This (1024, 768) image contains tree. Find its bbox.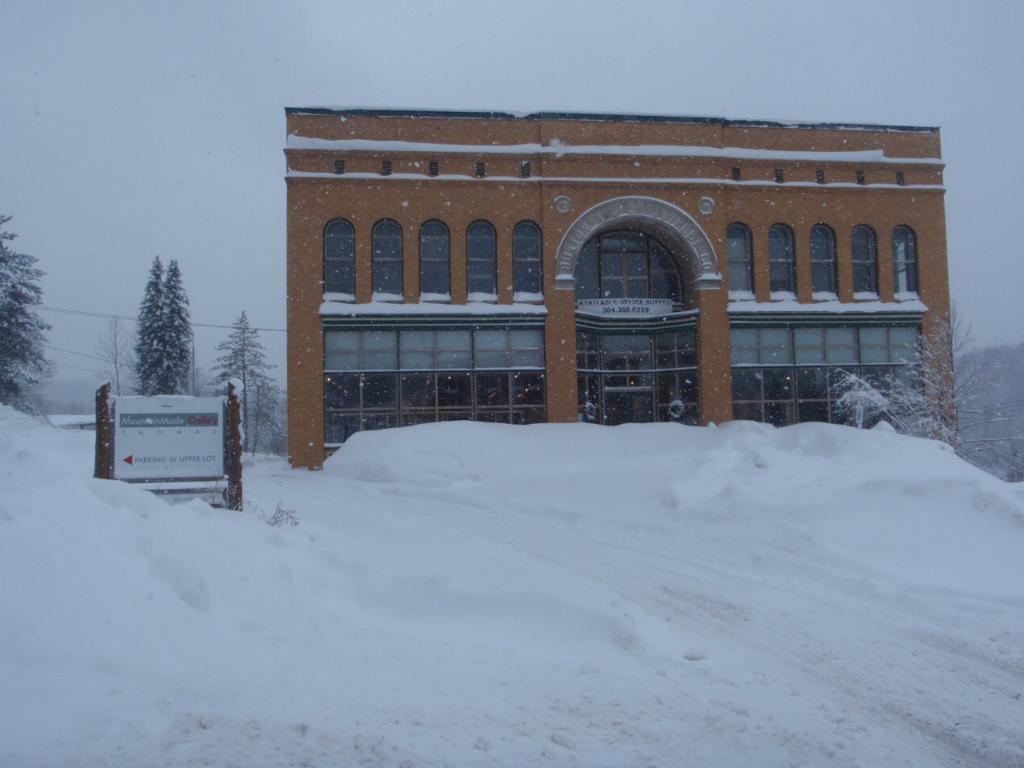
[left=113, top=250, right=198, bottom=394].
